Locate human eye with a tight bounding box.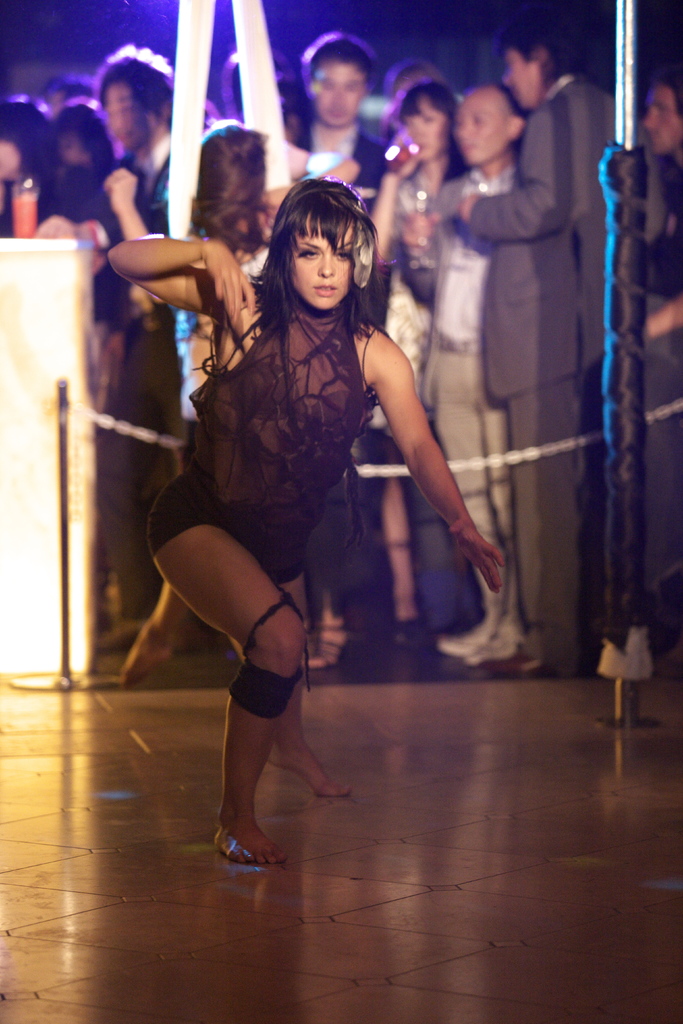
select_region(295, 249, 324, 266).
